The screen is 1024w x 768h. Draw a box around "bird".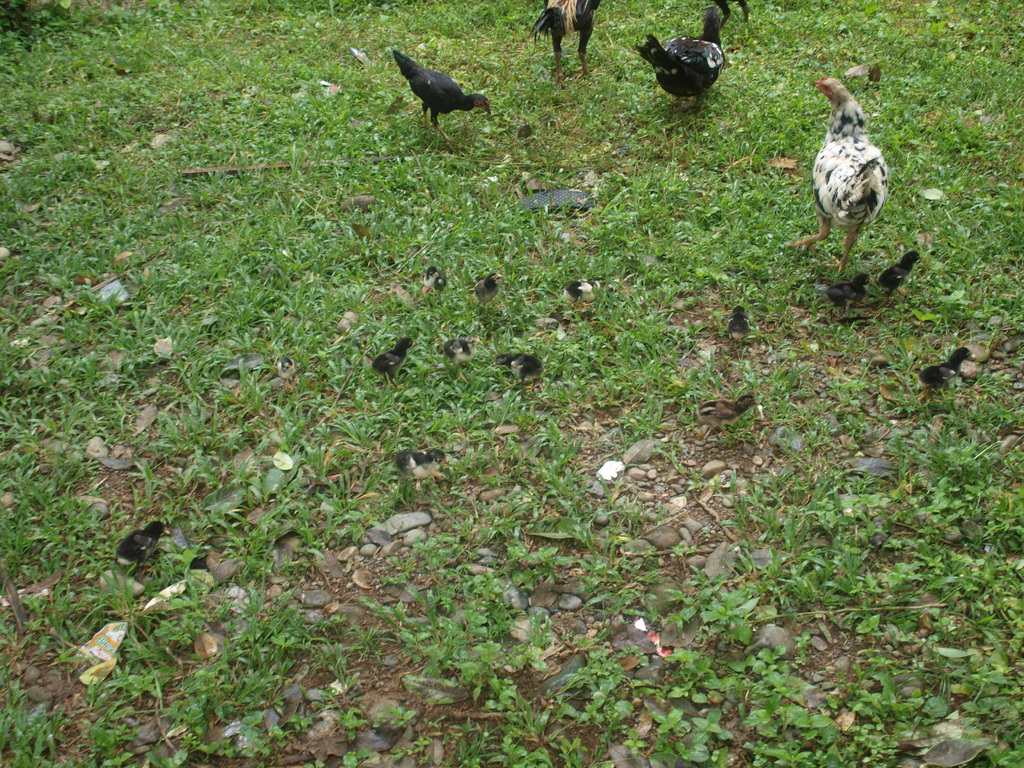
(692, 396, 764, 439).
